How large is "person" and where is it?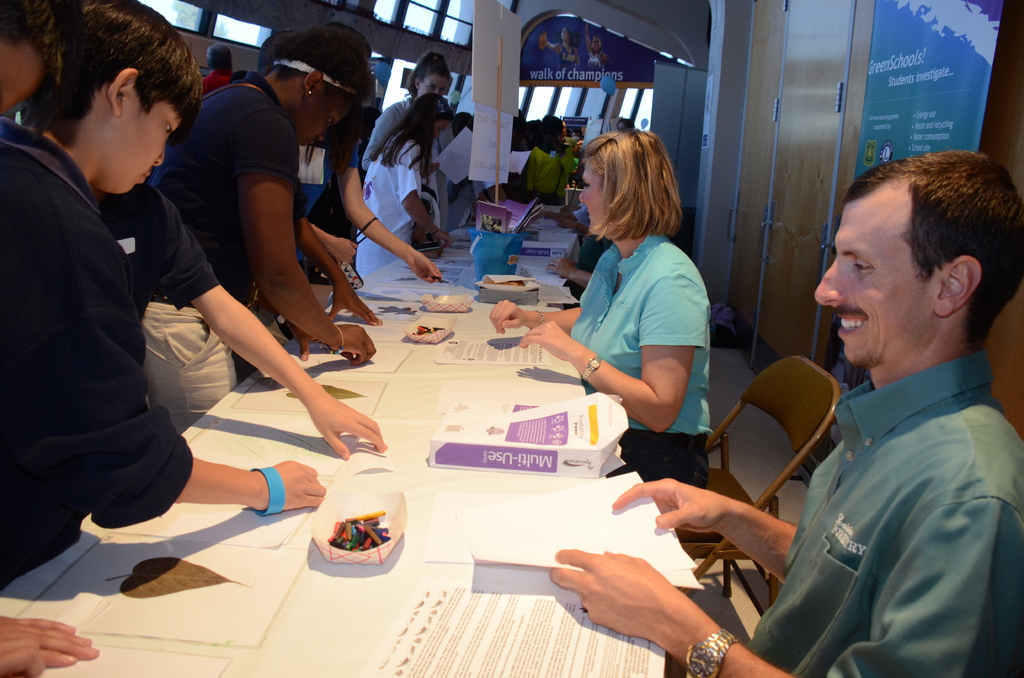
Bounding box: 364/41/461/165.
